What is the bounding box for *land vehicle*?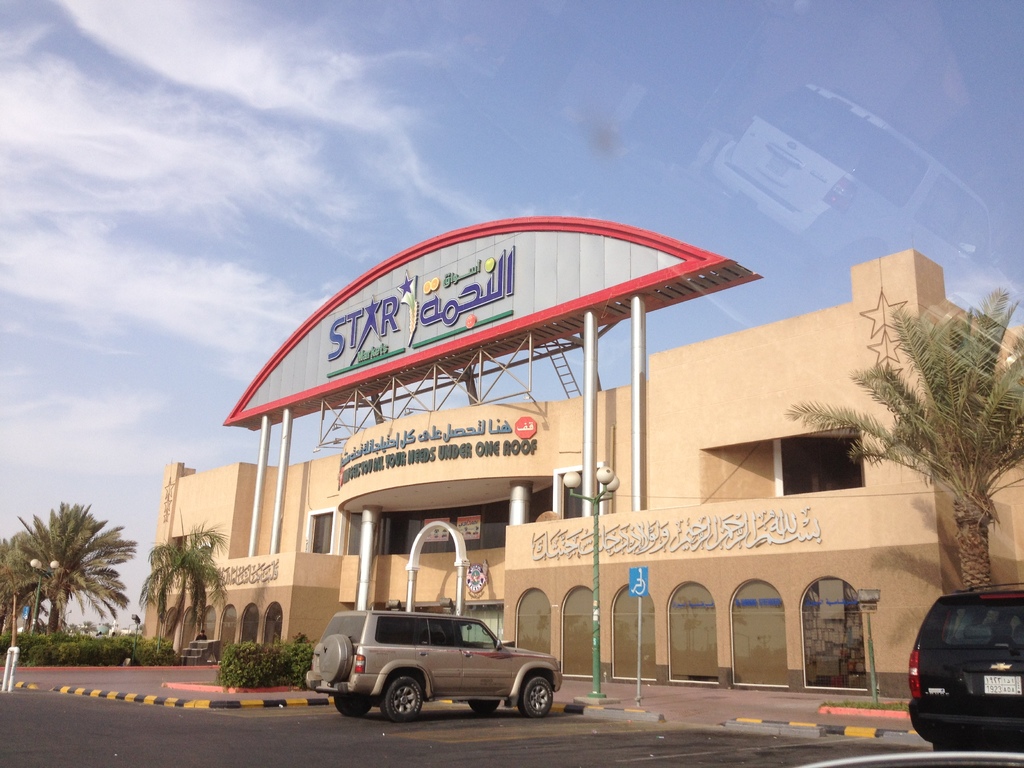
locate(796, 744, 1023, 767).
